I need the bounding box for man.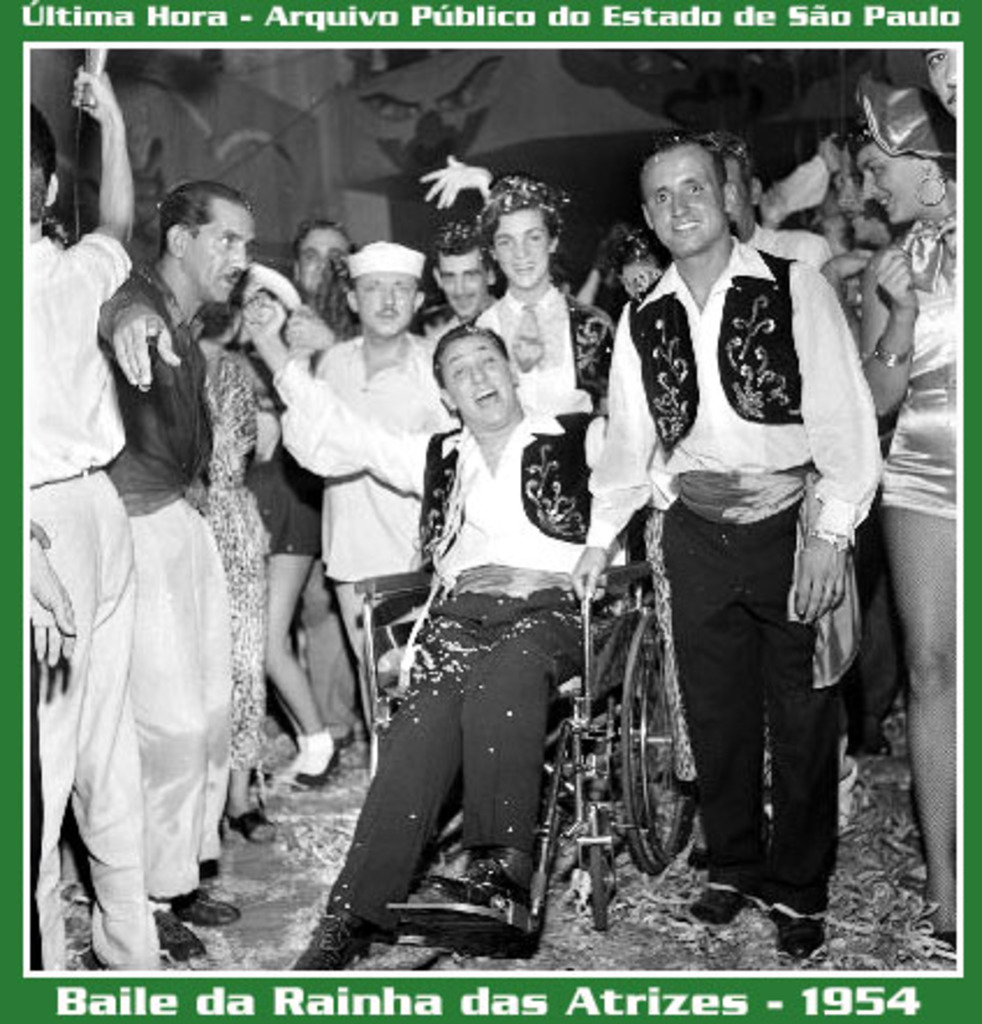
Here it is: [left=408, top=155, right=496, bottom=338].
